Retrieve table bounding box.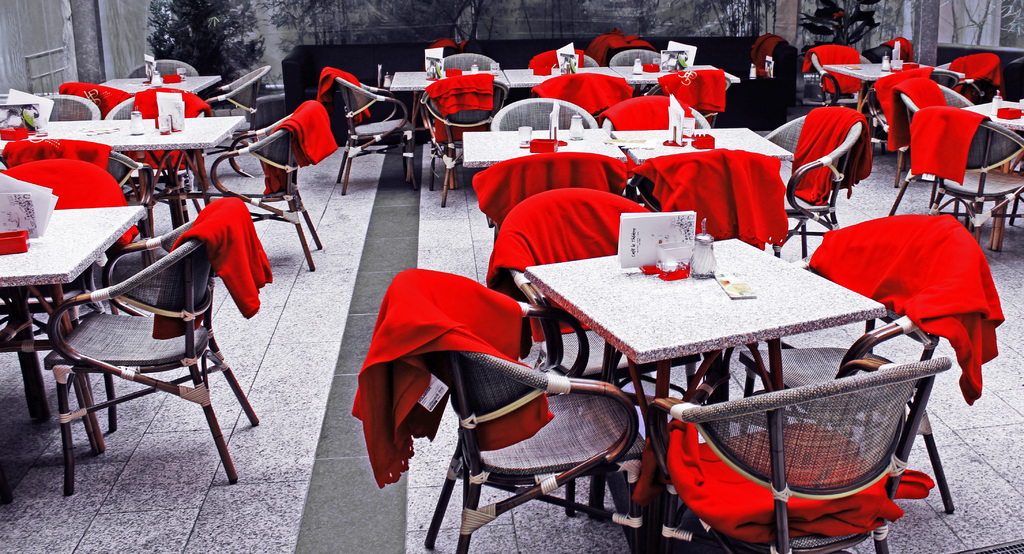
Bounding box: [456, 123, 628, 211].
